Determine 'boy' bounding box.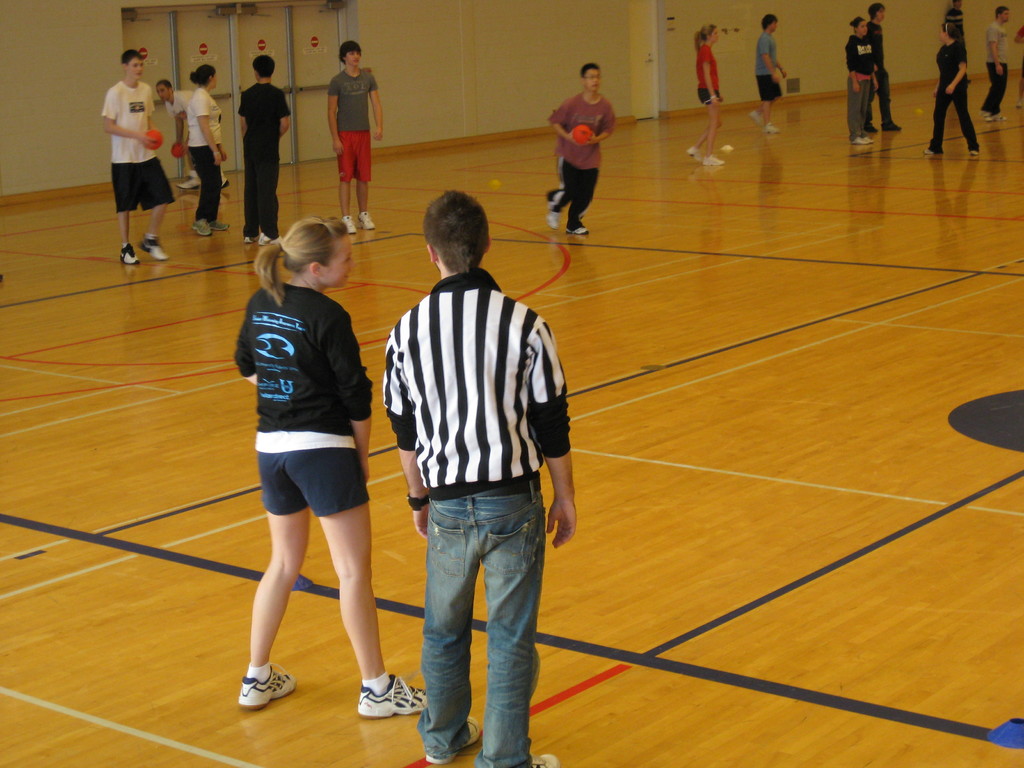
Determined: {"left": 101, "top": 49, "right": 174, "bottom": 264}.
